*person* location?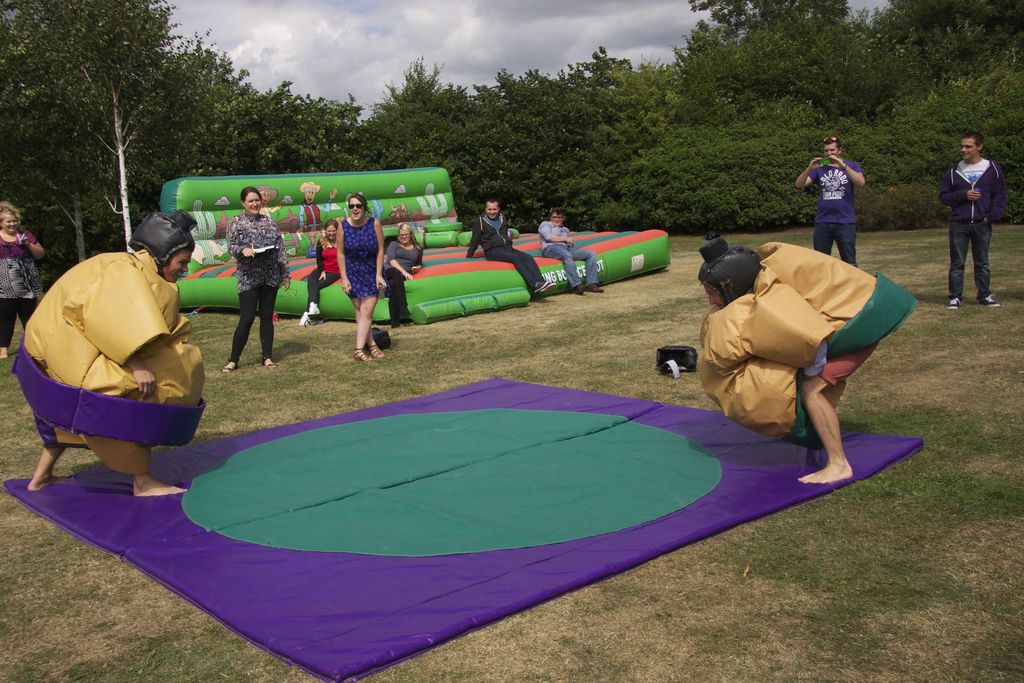
[x1=336, y1=193, x2=388, y2=363]
